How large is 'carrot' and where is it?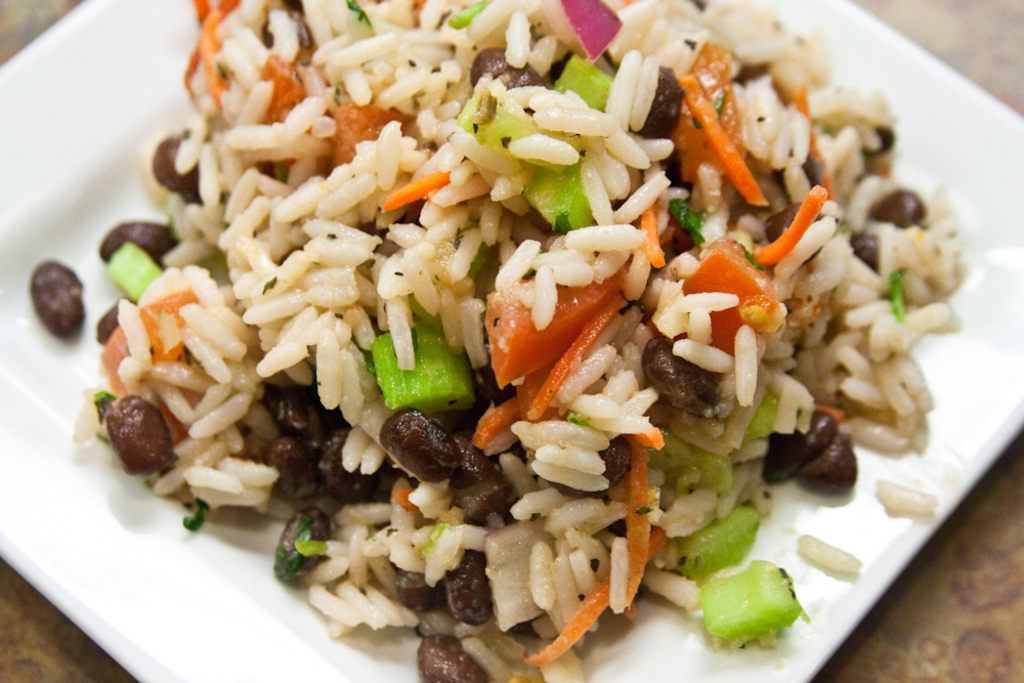
Bounding box: left=524, top=573, right=614, bottom=669.
